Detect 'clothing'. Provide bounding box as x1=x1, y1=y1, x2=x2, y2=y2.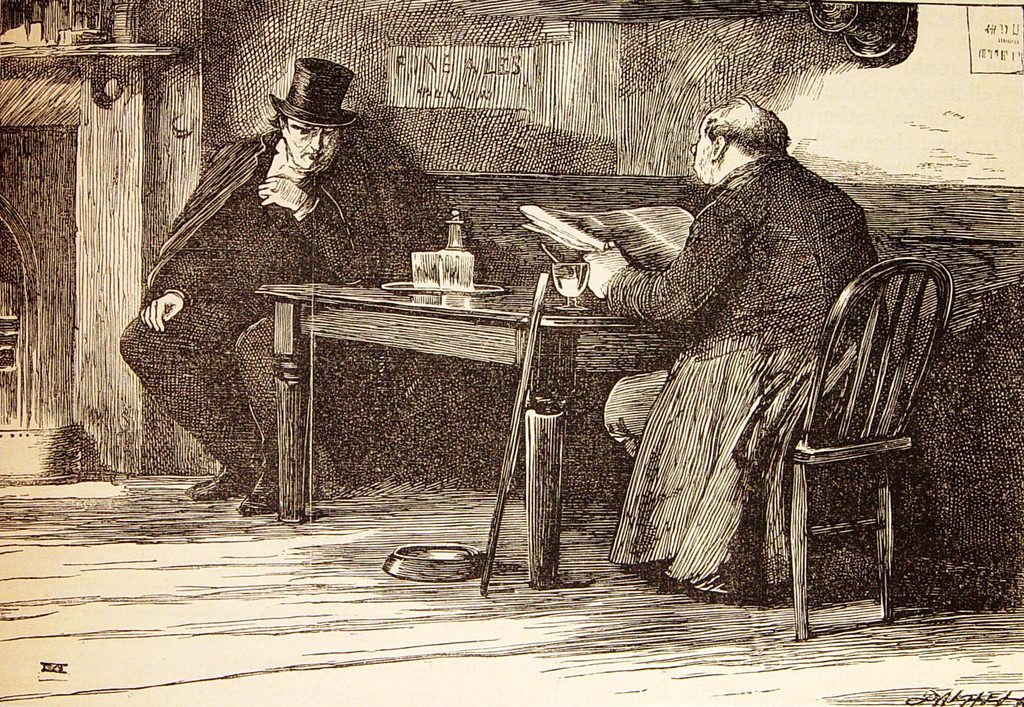
x1=607, y1=155, x2=884, y2=599.
